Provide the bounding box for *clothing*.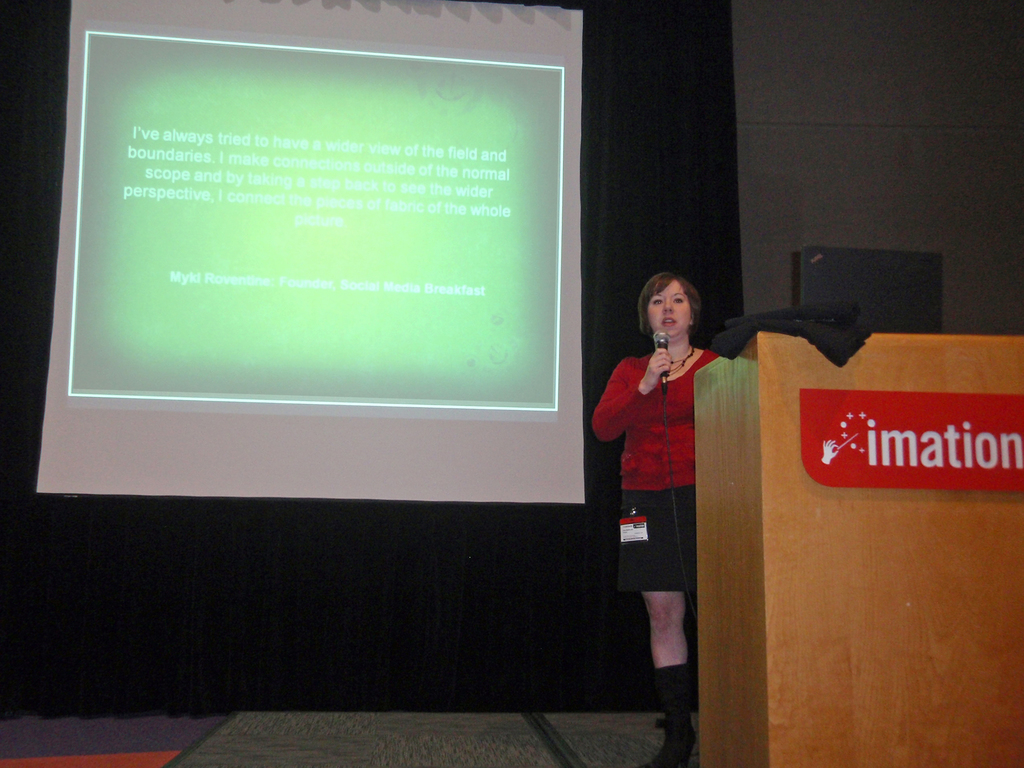
locate(607, 316, 719, 611).
